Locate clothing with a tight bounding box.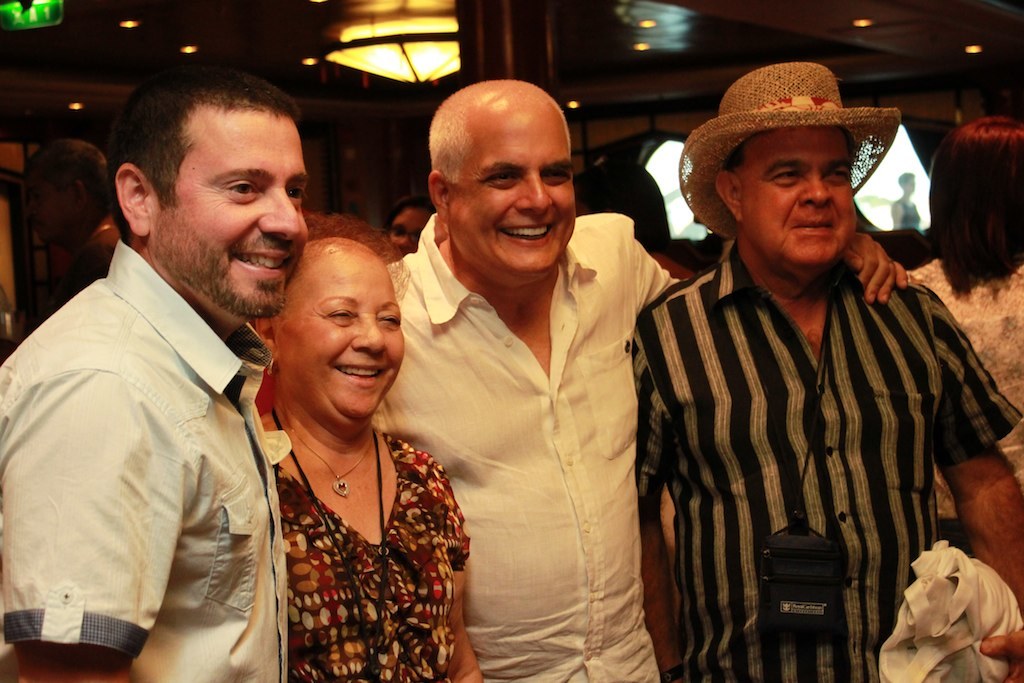
box(57, 215, 113, 296).
